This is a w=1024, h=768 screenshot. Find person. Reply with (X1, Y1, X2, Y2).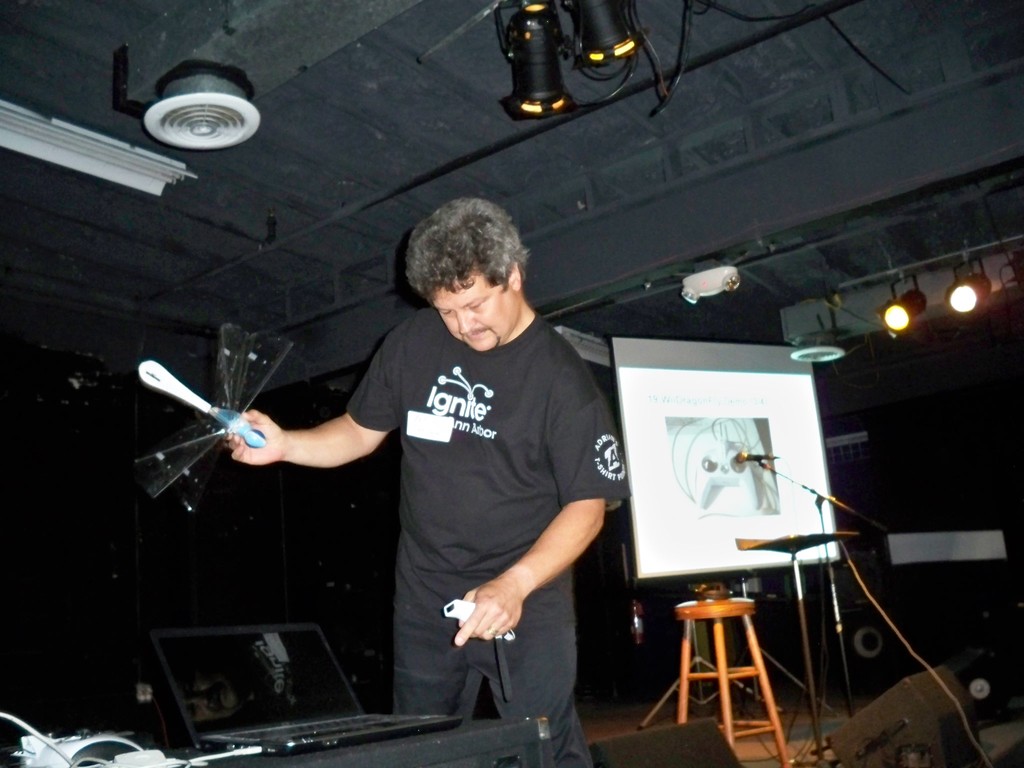
(250, 178, 606, 752).
